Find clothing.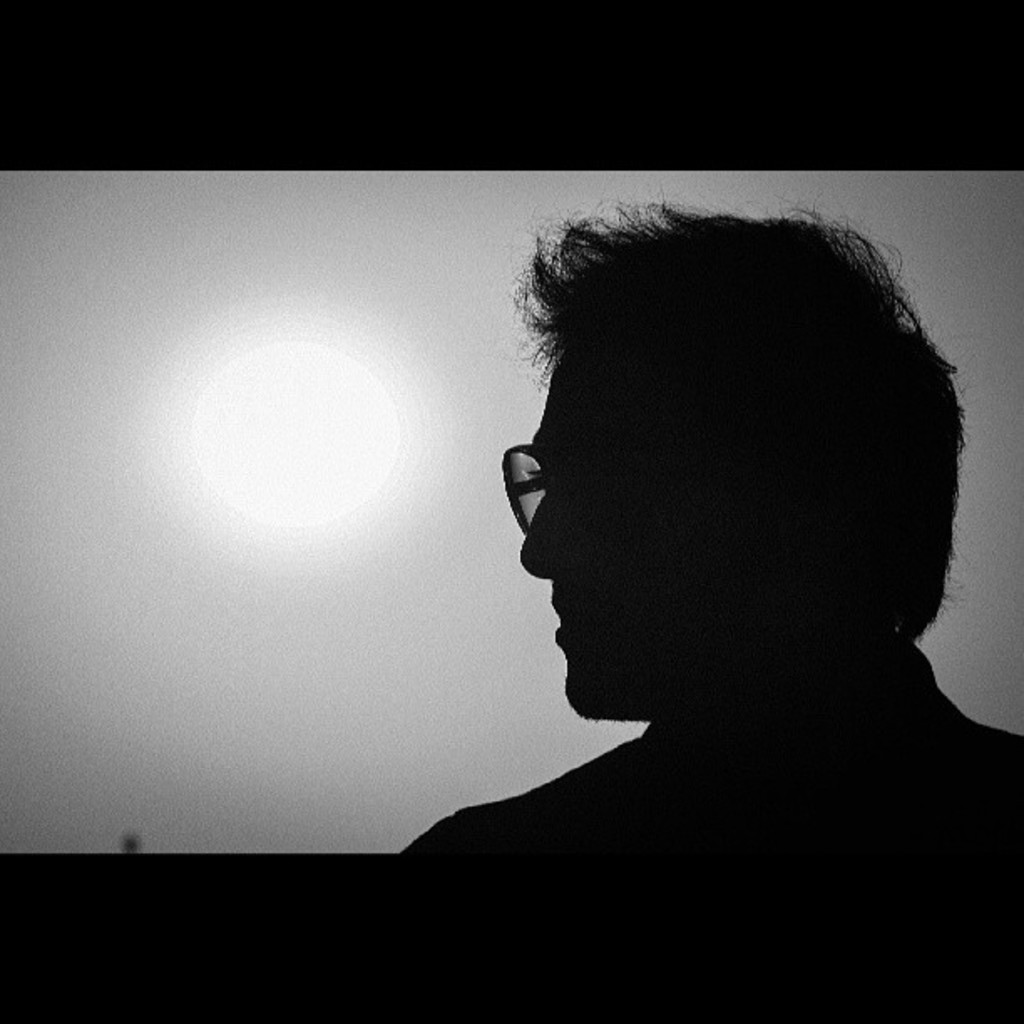
392,641,1022,862.
